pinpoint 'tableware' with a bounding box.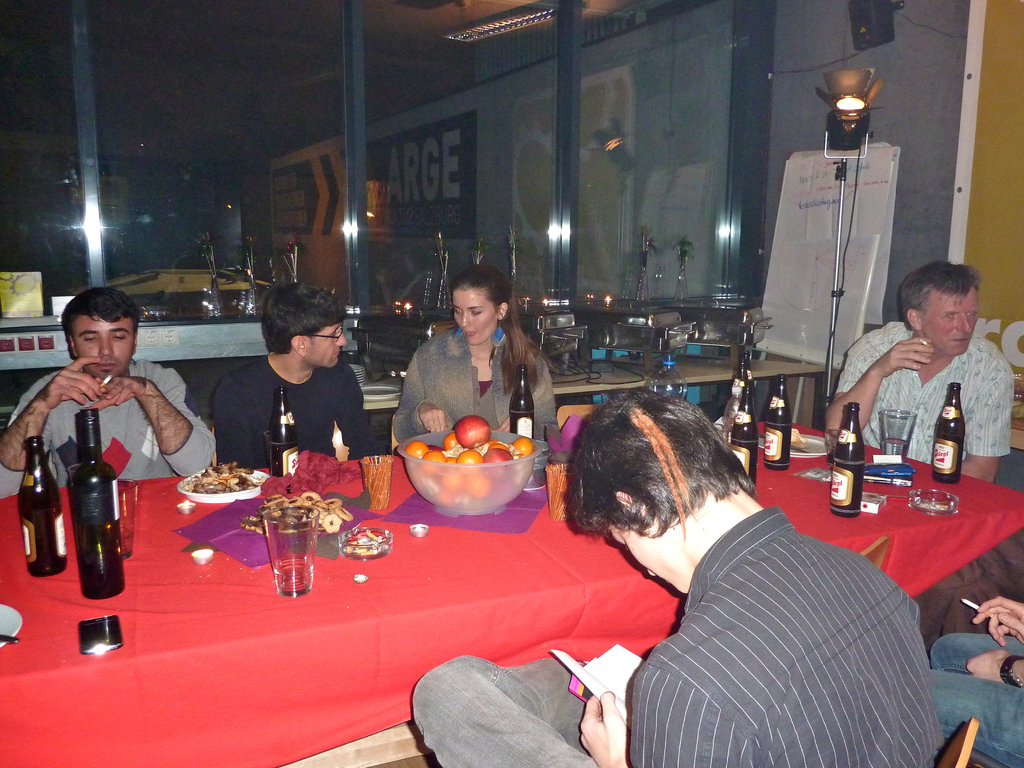
{"left": 883, "top": 407, "right": 916, "bottom": 458}.
